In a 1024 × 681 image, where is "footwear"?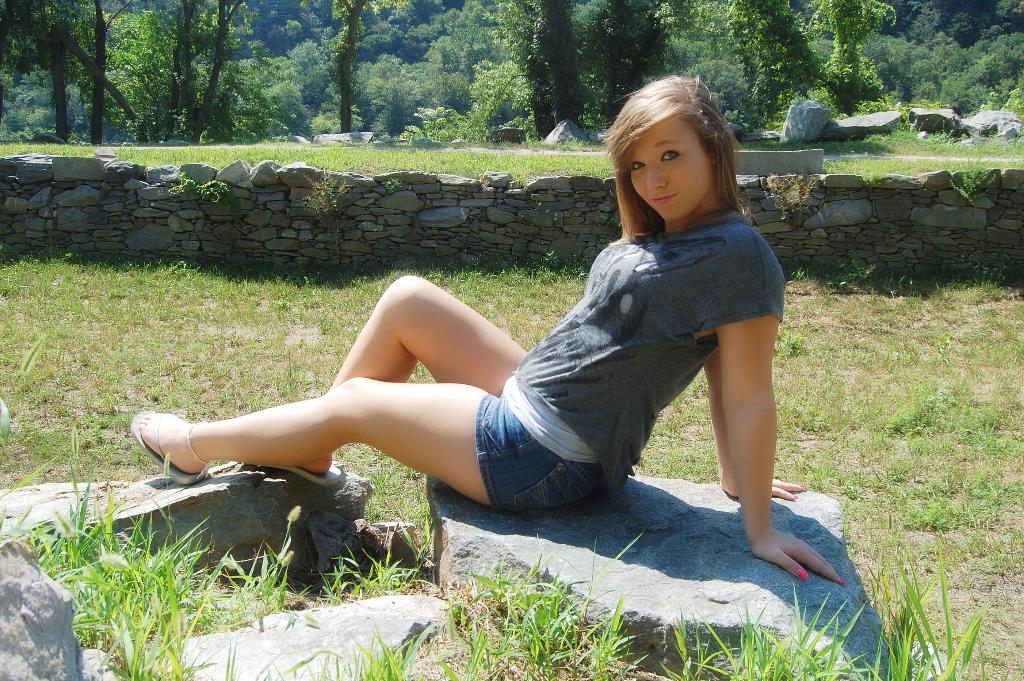
251,461,348,486.
